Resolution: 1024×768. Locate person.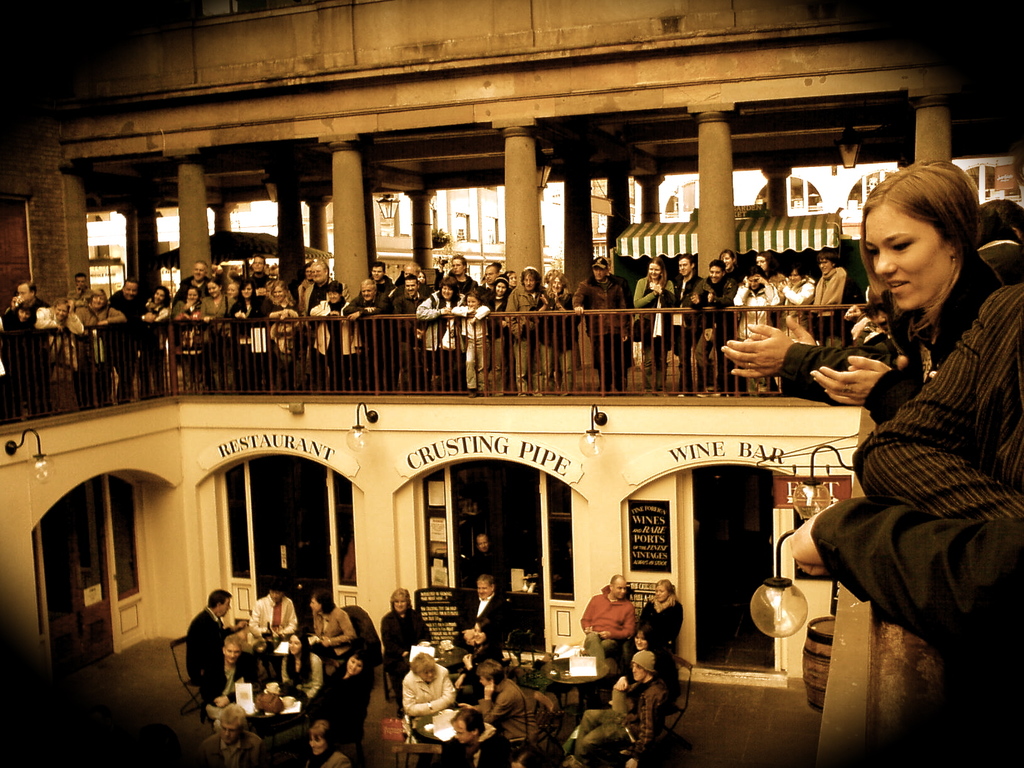
{"x1": 732, "y1": 259, "x2": 782, "y2": 394}.
